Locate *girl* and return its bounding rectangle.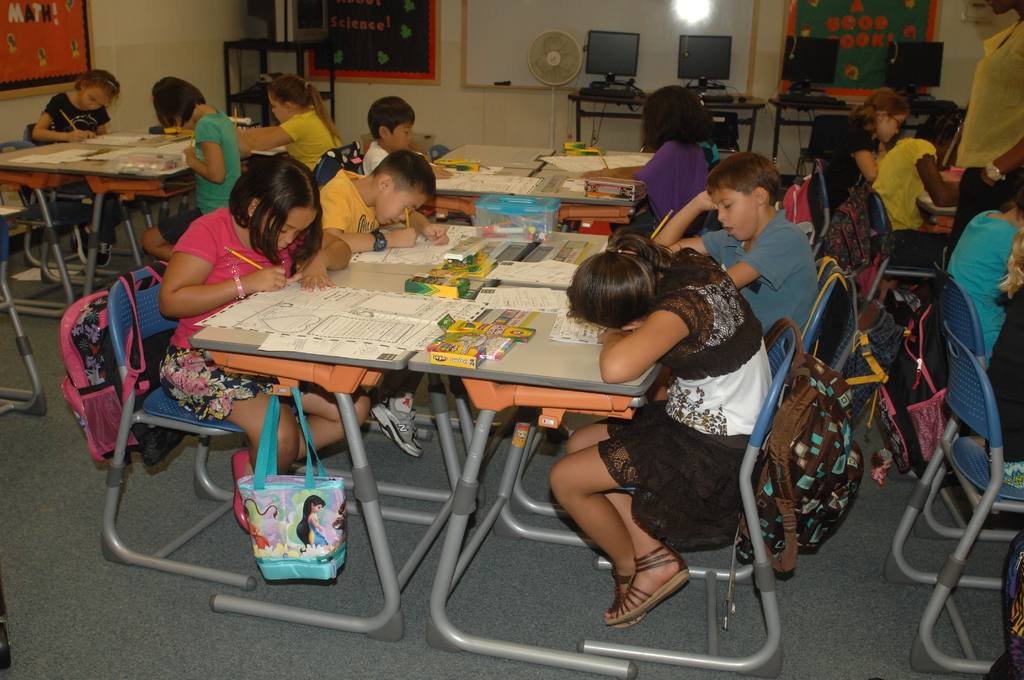
947 182 1023 368.
